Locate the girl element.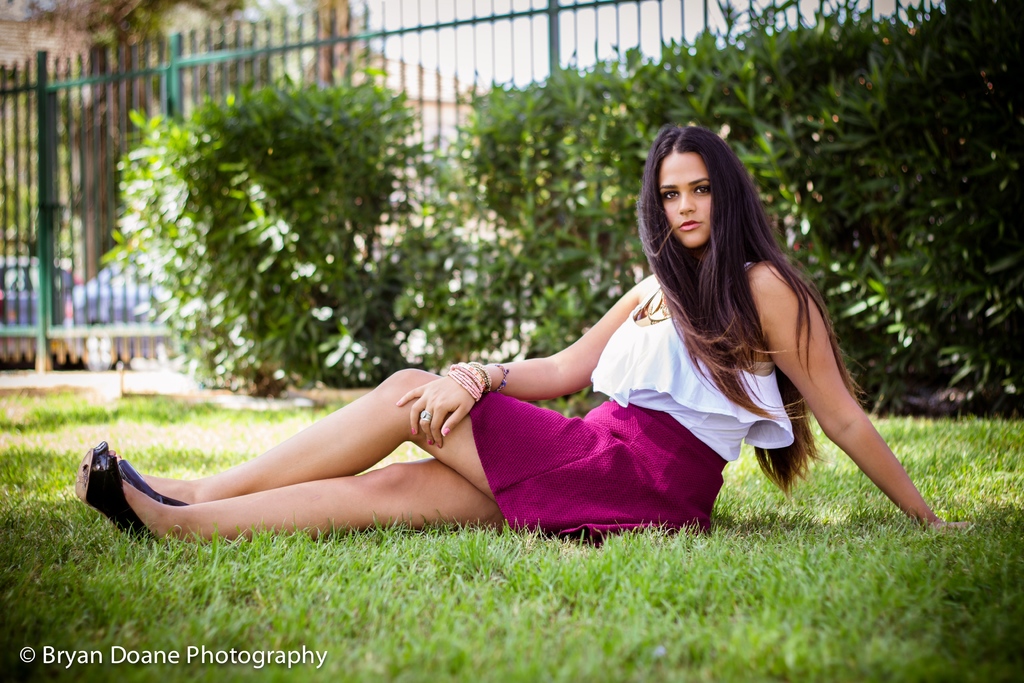
Element bbox: <bbox>75, 122, 985, 551</bbox>.
